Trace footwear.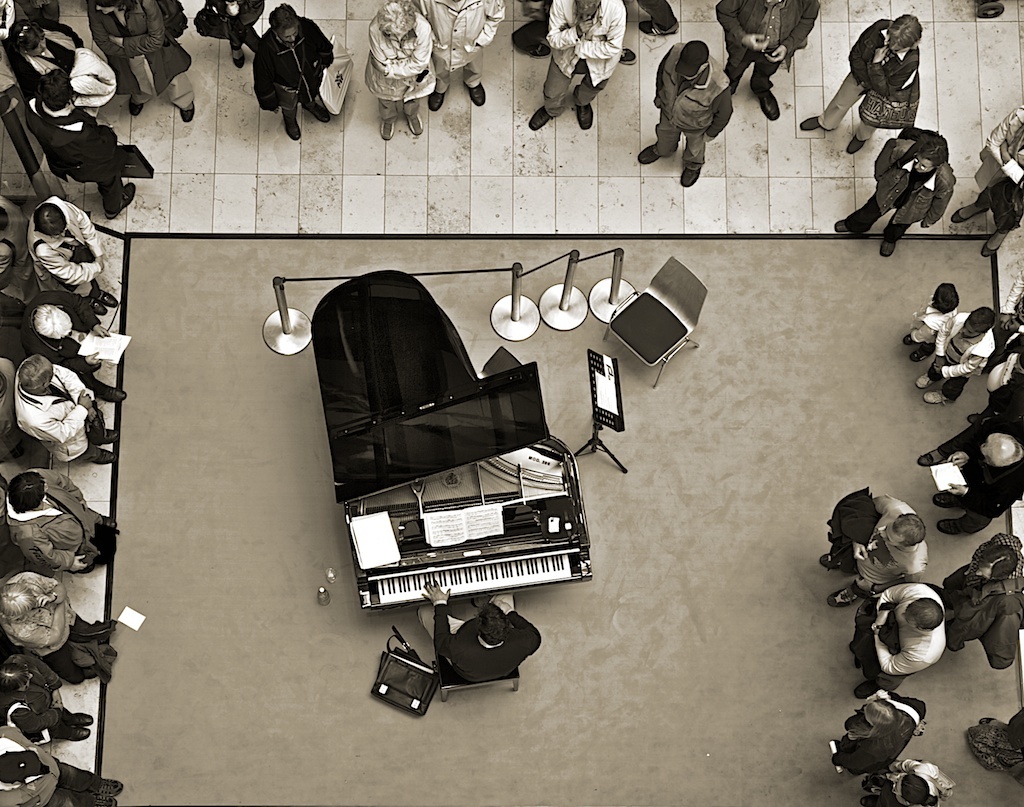
Traced to select_region(823, 581, 864, 609).
